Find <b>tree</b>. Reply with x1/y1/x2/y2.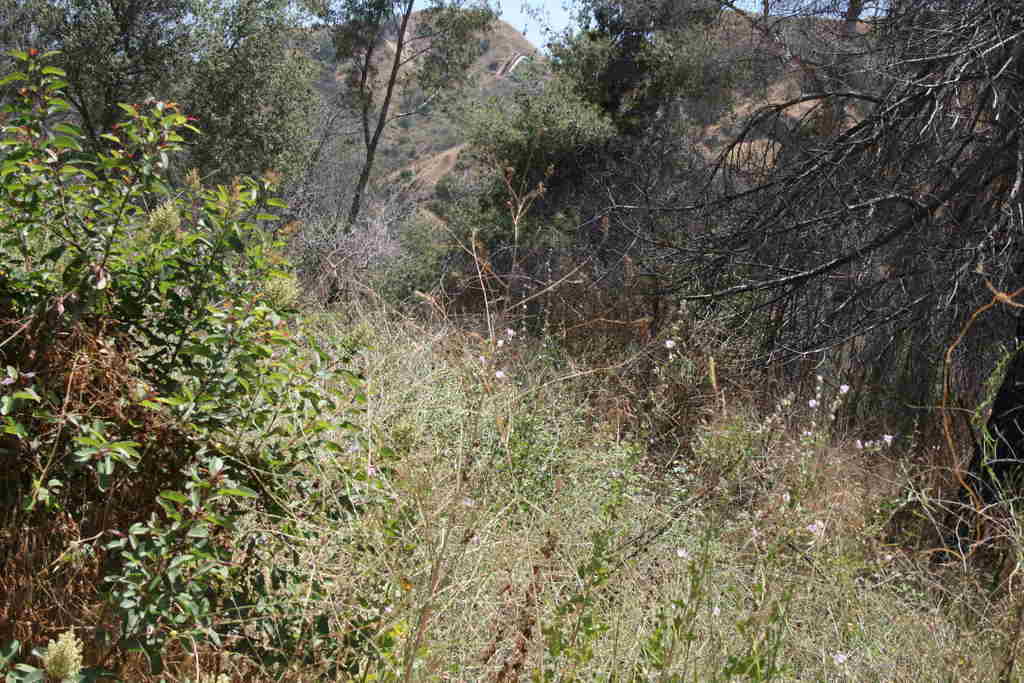
322/1/477/300.
